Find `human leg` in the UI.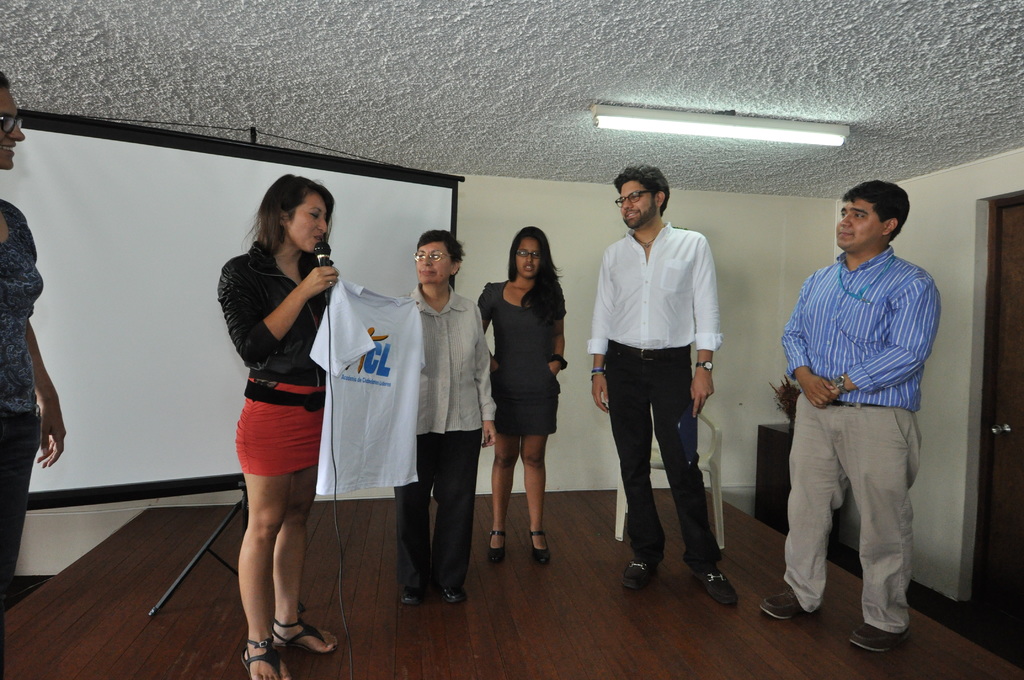
UI element at select_region(388, 415, 420, 596).
